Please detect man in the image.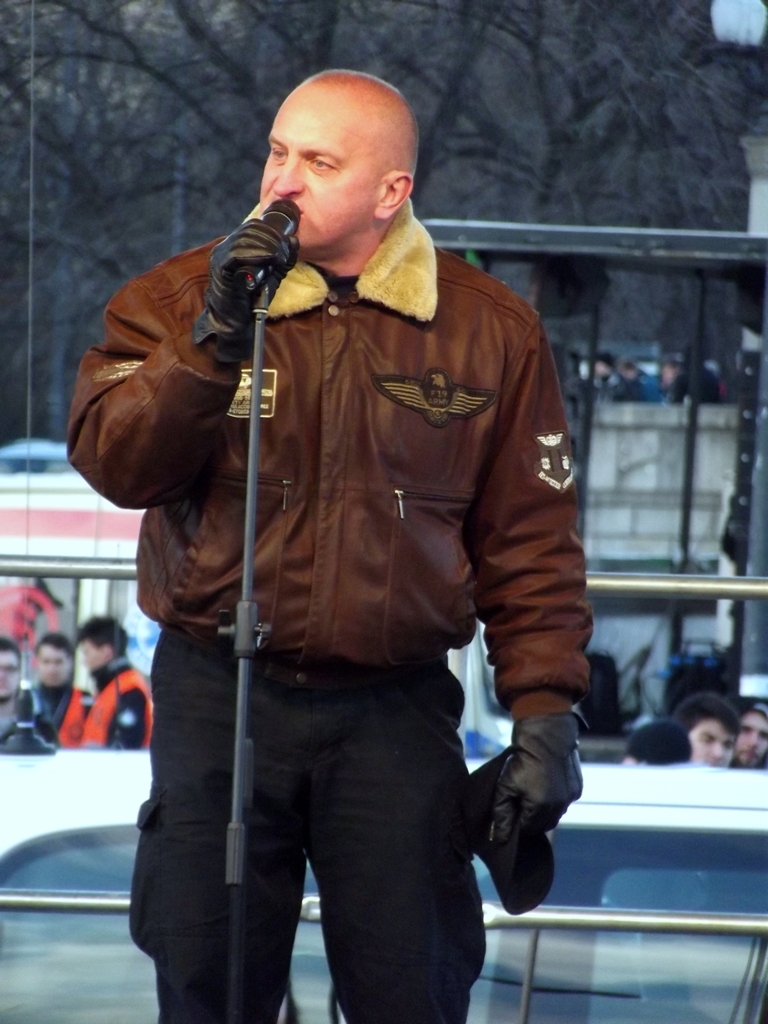
bbox=[22, 636, 89, 755].
